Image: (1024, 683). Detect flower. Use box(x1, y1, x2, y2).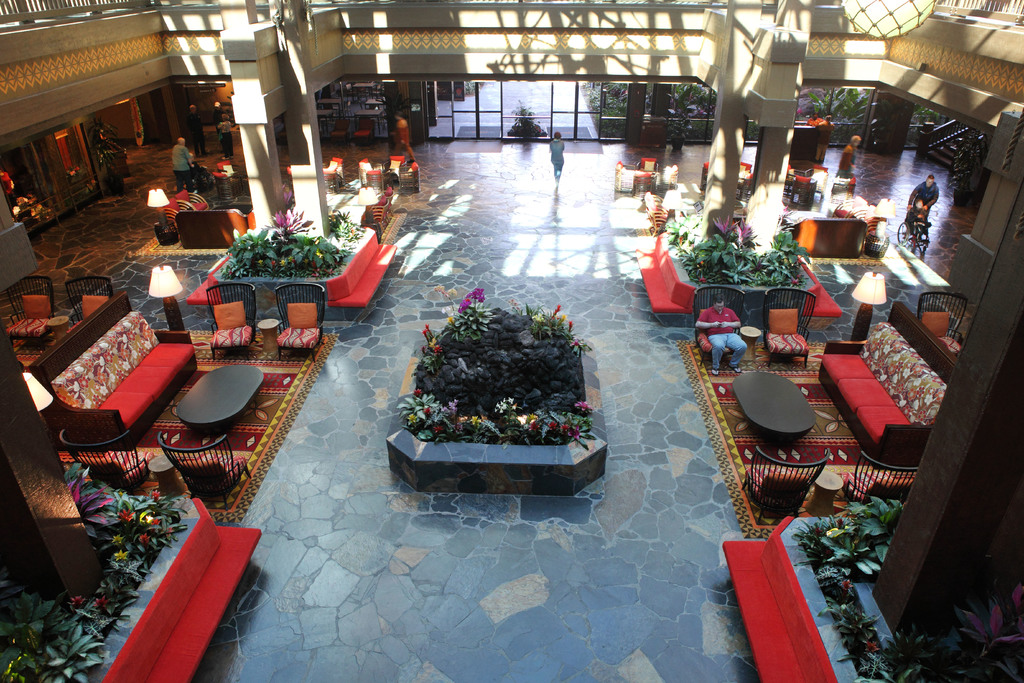
box(420, 345, 426, 352).
